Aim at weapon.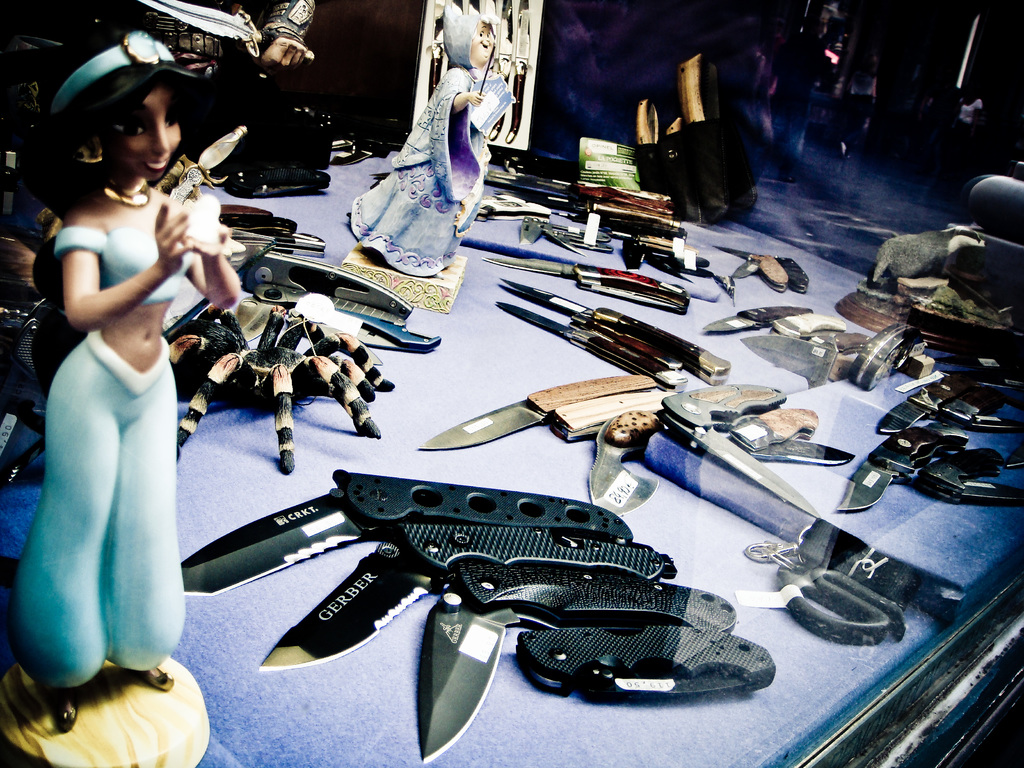
Aimed at {"left": 837, "top": 339, "right": 1023, "bottom": 514}.
